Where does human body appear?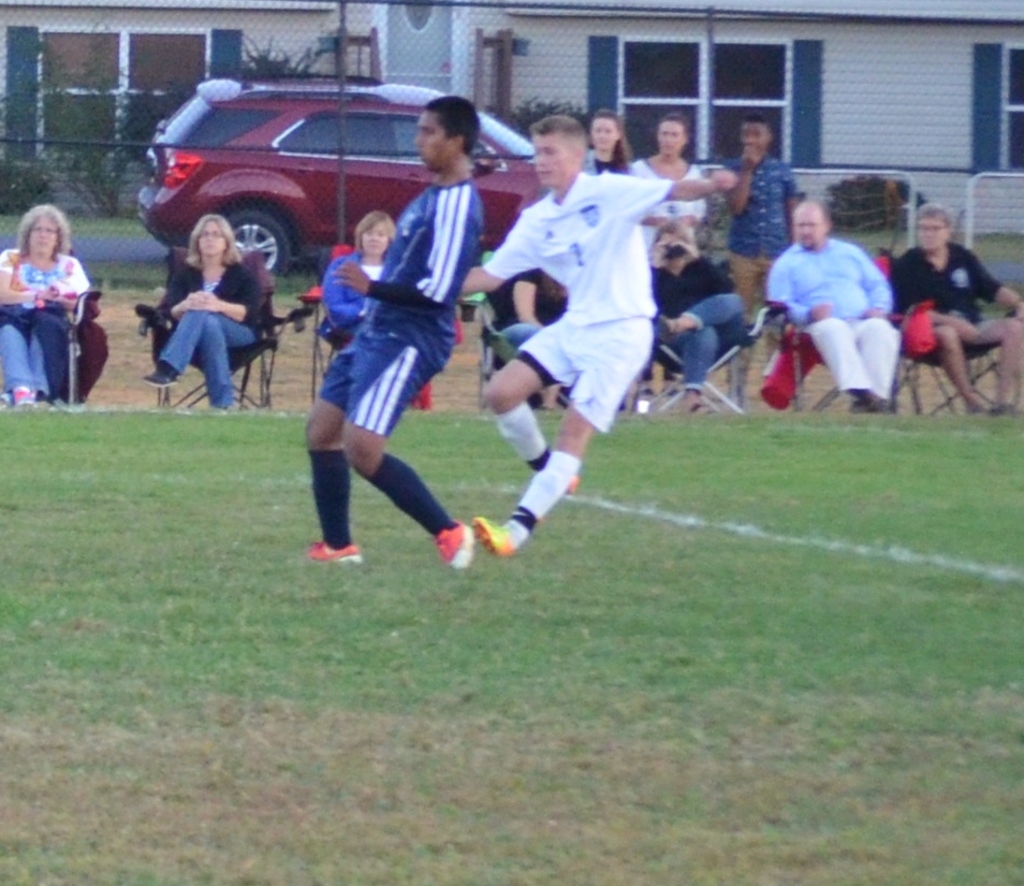
Appears at <box>891,238,1023,413</box>.
